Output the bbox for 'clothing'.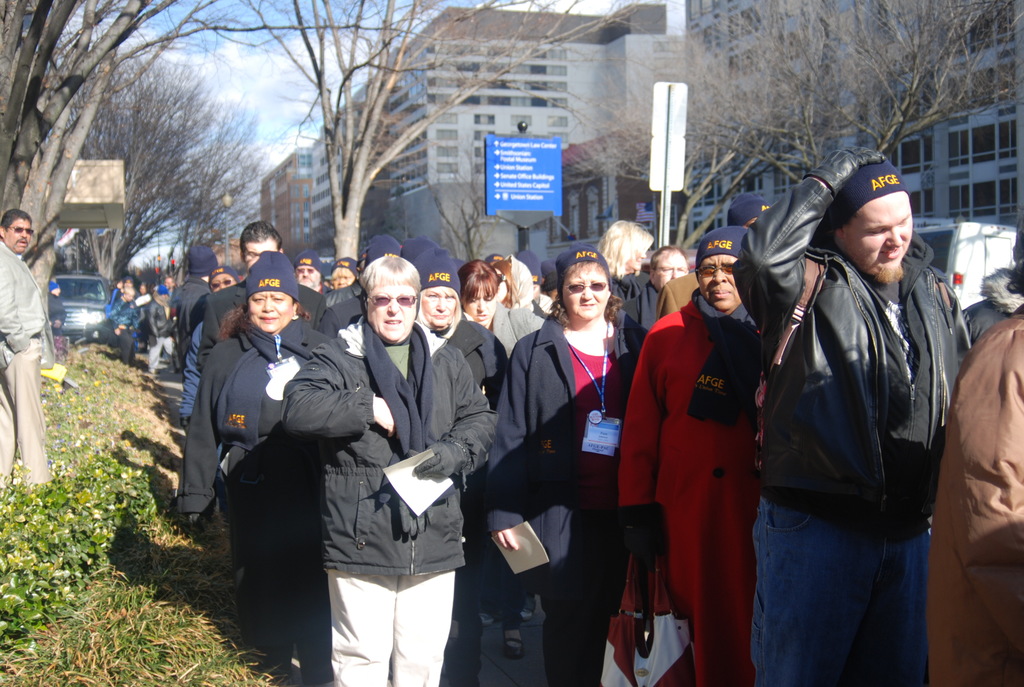
BBox(623, 278, 664, 332).
